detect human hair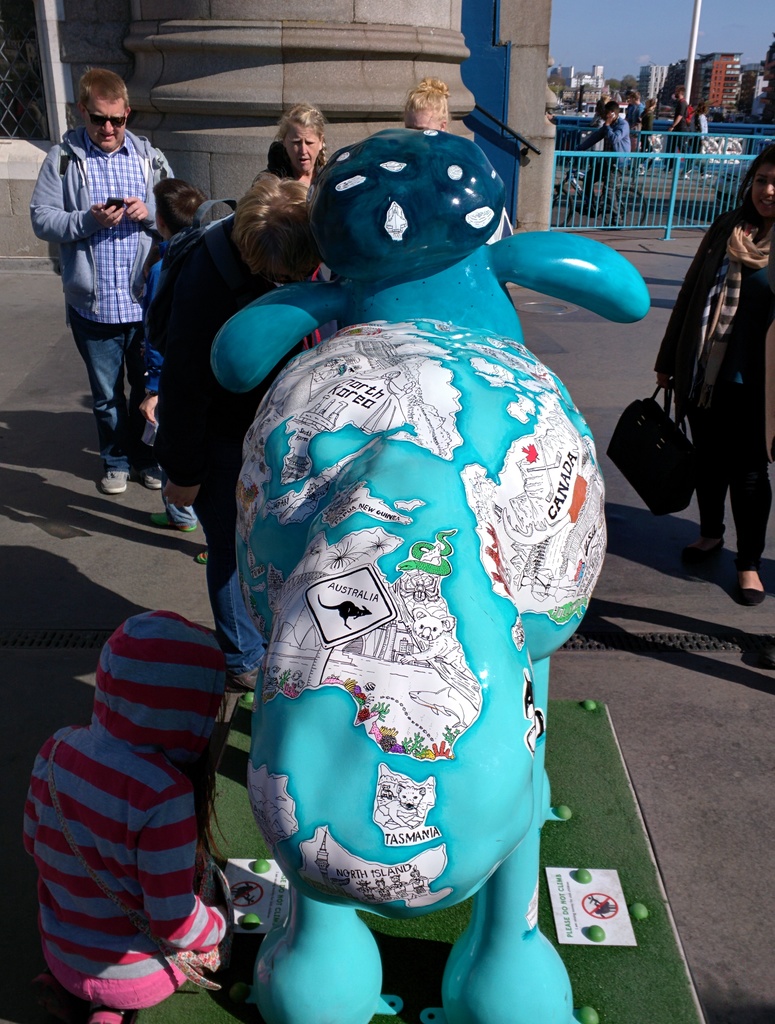
<bbox>733, 140, 774, 232</bbox>
